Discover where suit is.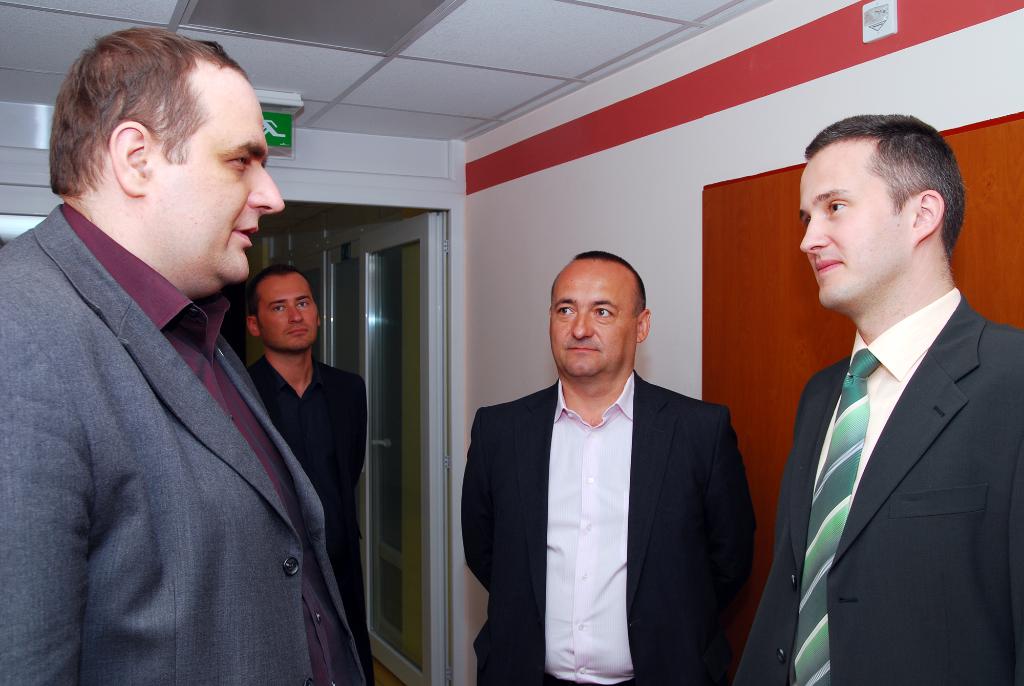
Discovered at 0, 200, 372, 685.
